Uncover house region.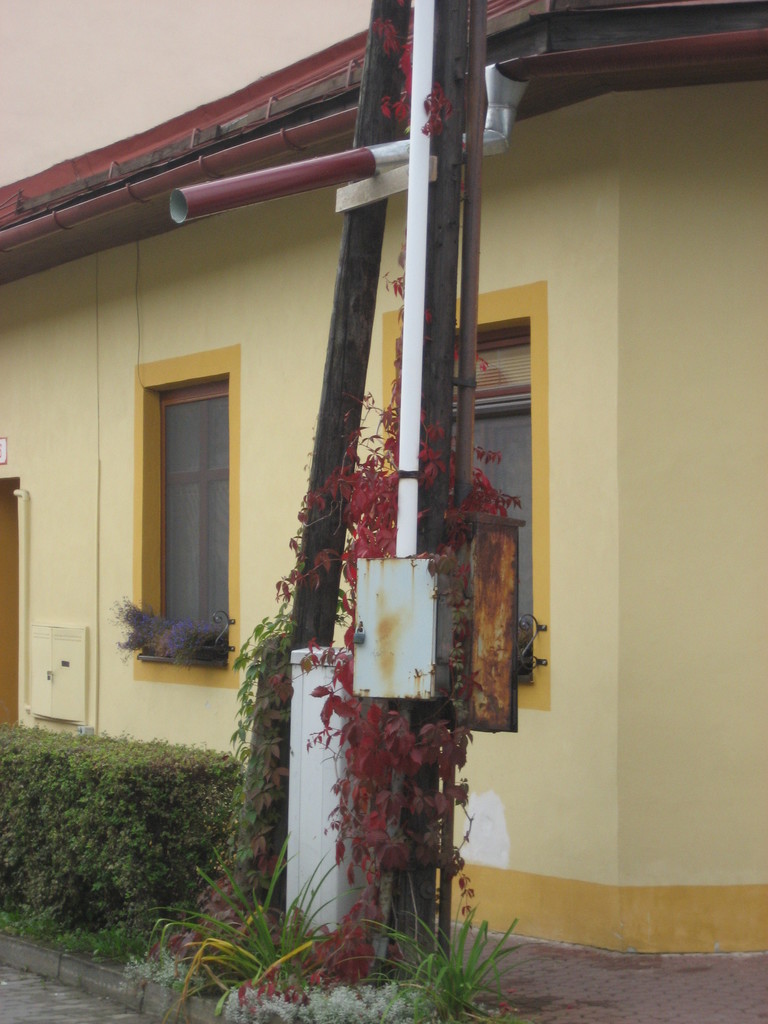
Uncovered: rect(0, 0, 718, 1023).
